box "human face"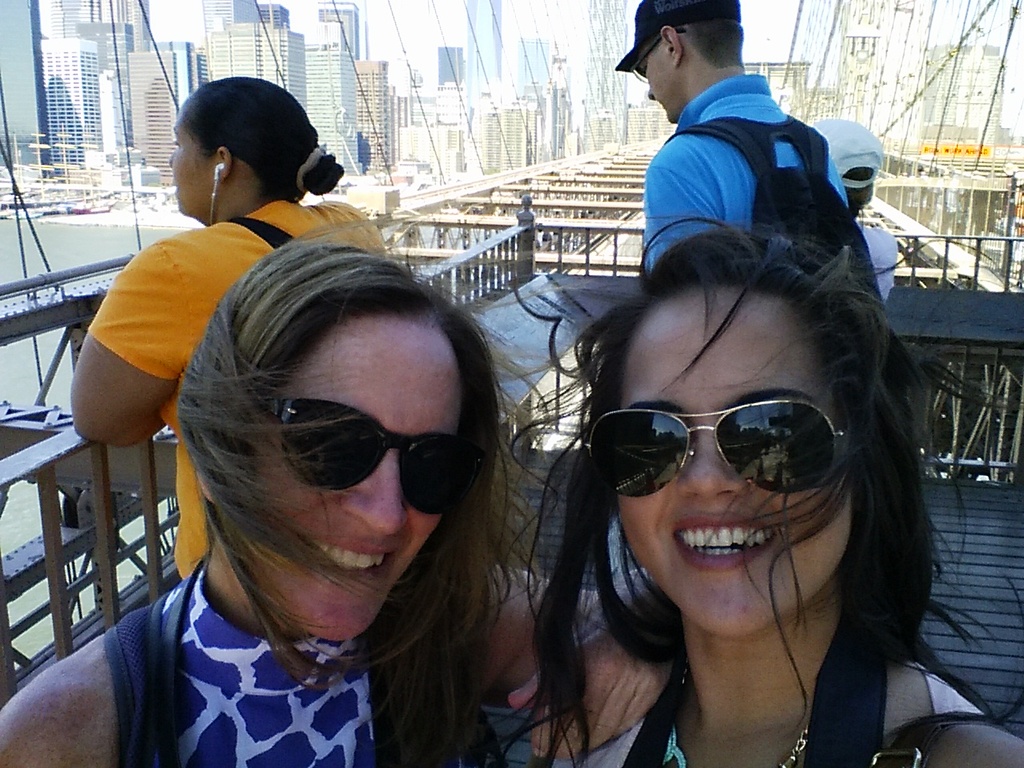
[170,108,210,216]
